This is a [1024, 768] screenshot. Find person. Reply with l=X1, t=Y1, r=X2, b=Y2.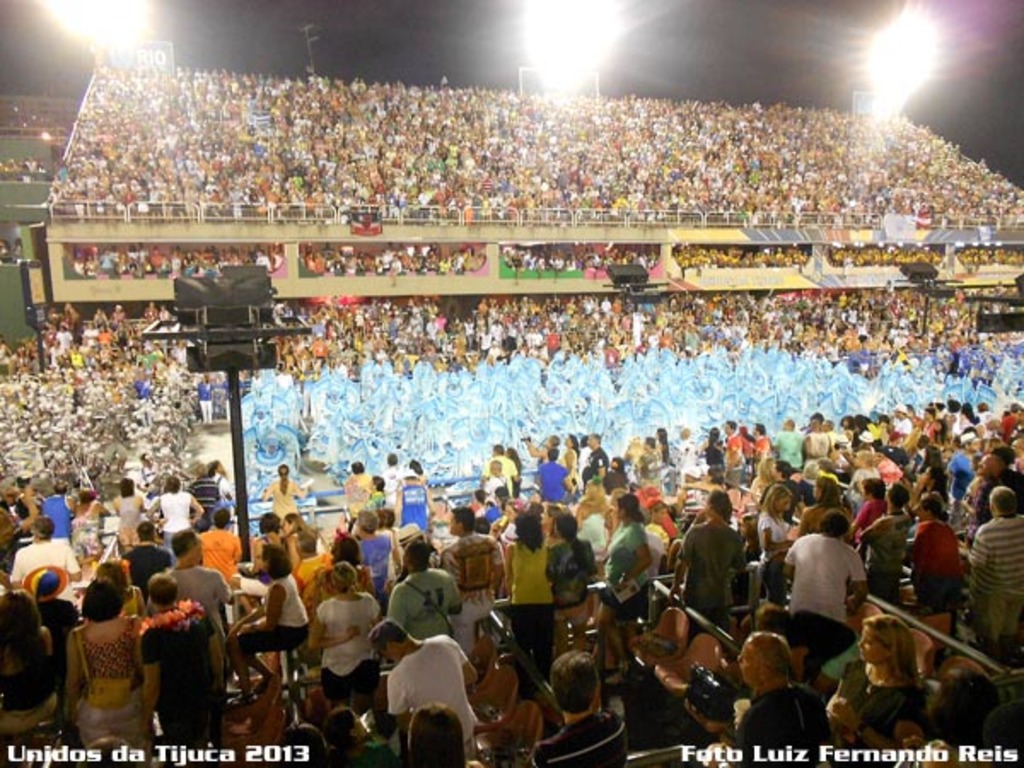
l=311, t=532, r=382, b=601.
